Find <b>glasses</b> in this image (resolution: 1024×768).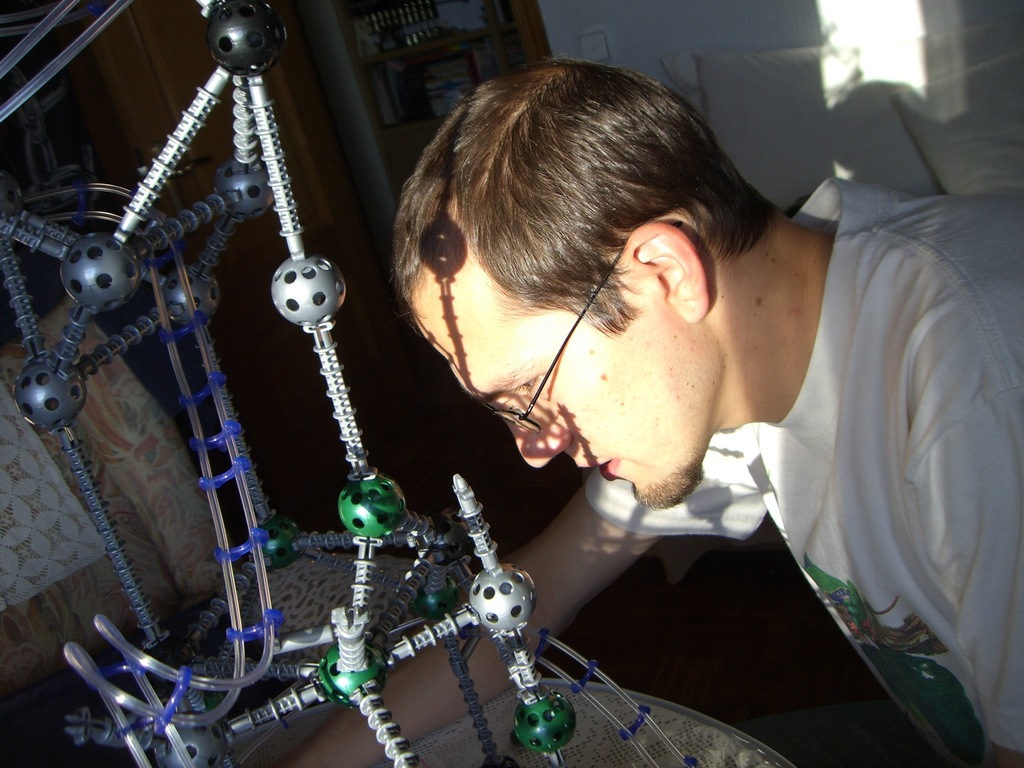
BBox(481, 221, 683, 431).
